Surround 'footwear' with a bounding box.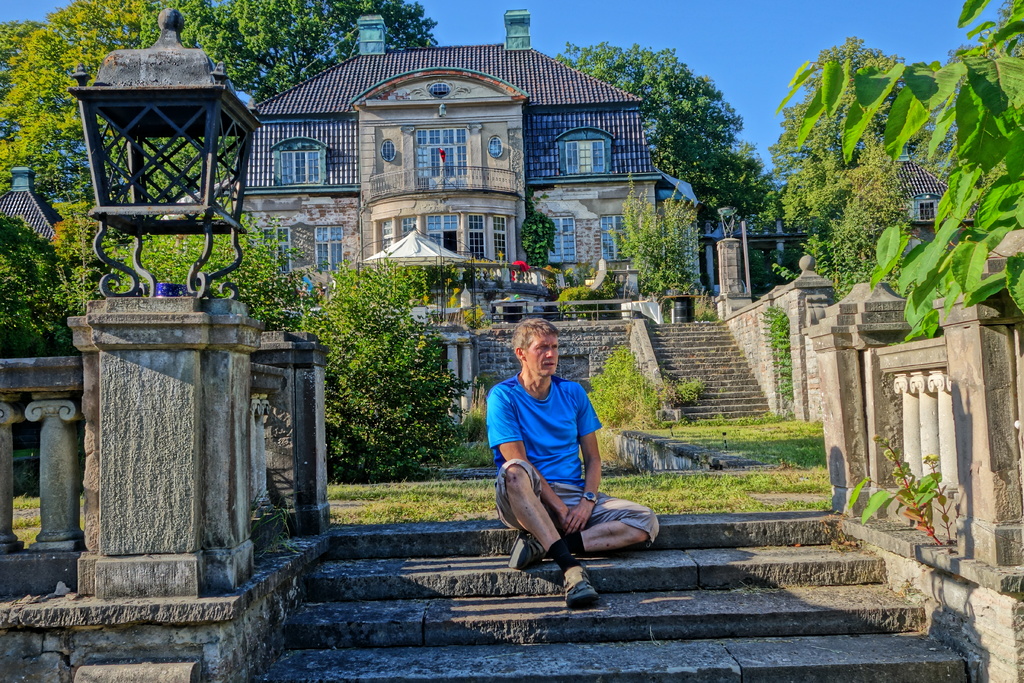
l=558, t=560, r=600, b=606.
